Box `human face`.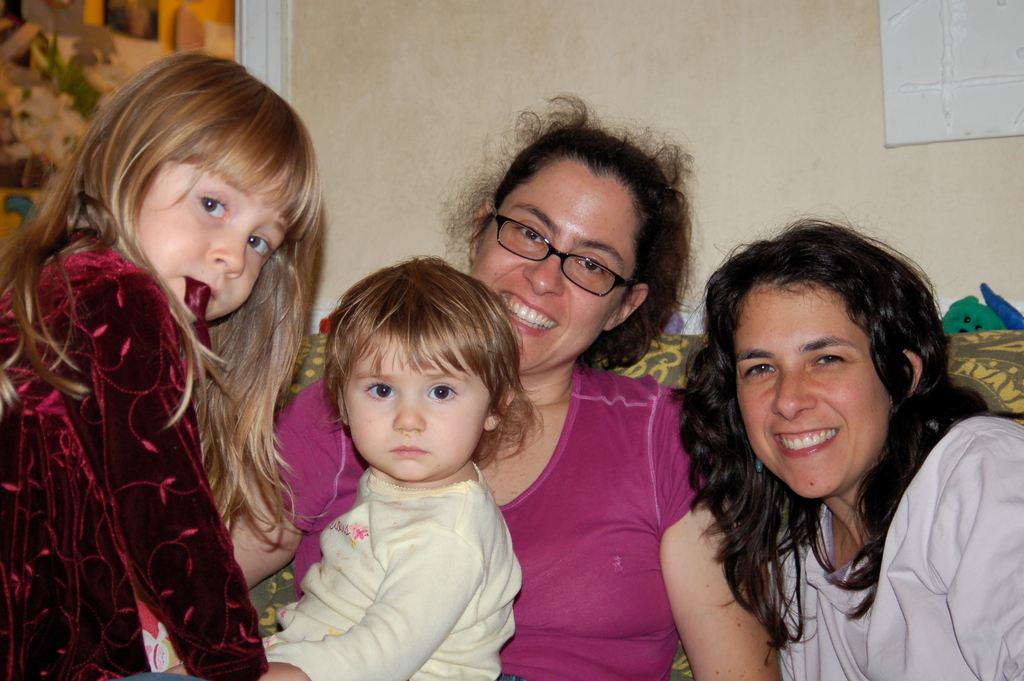
select_region(467, 156, 637, 375).
